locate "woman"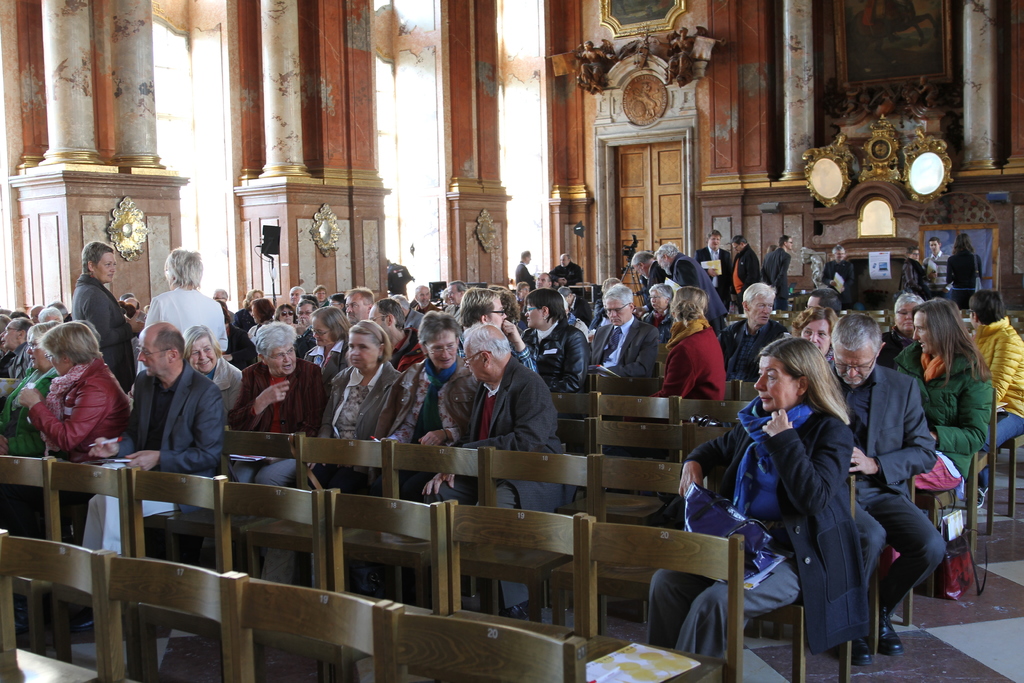
<region>145, 242, 227, 352</region>
